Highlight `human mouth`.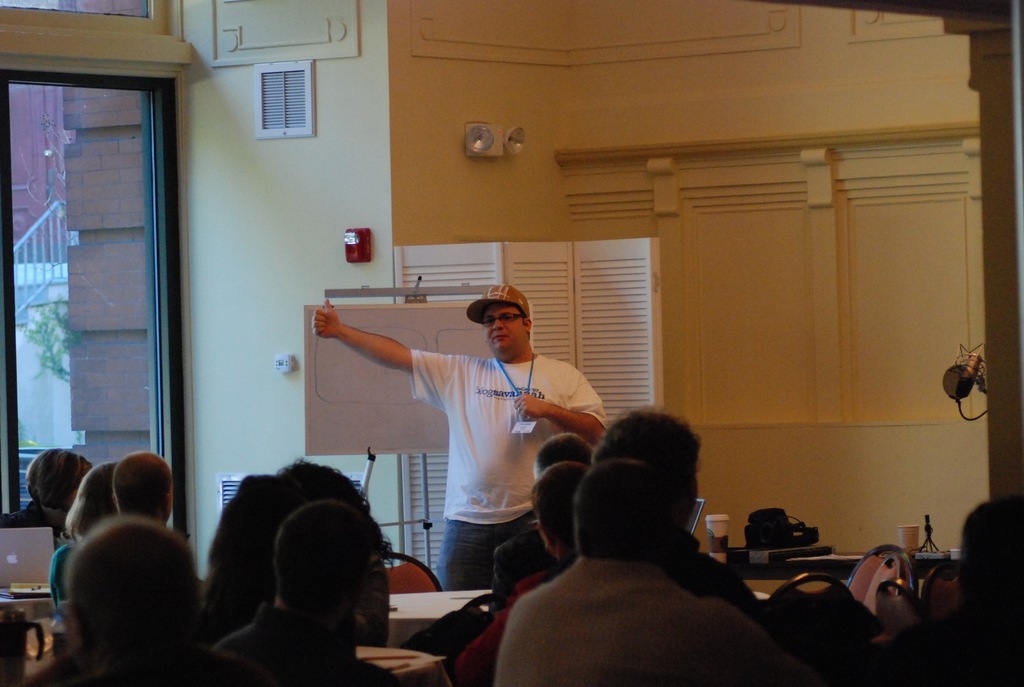
Highlighted region: (left=492, top=334, right=507, bottom=342).
